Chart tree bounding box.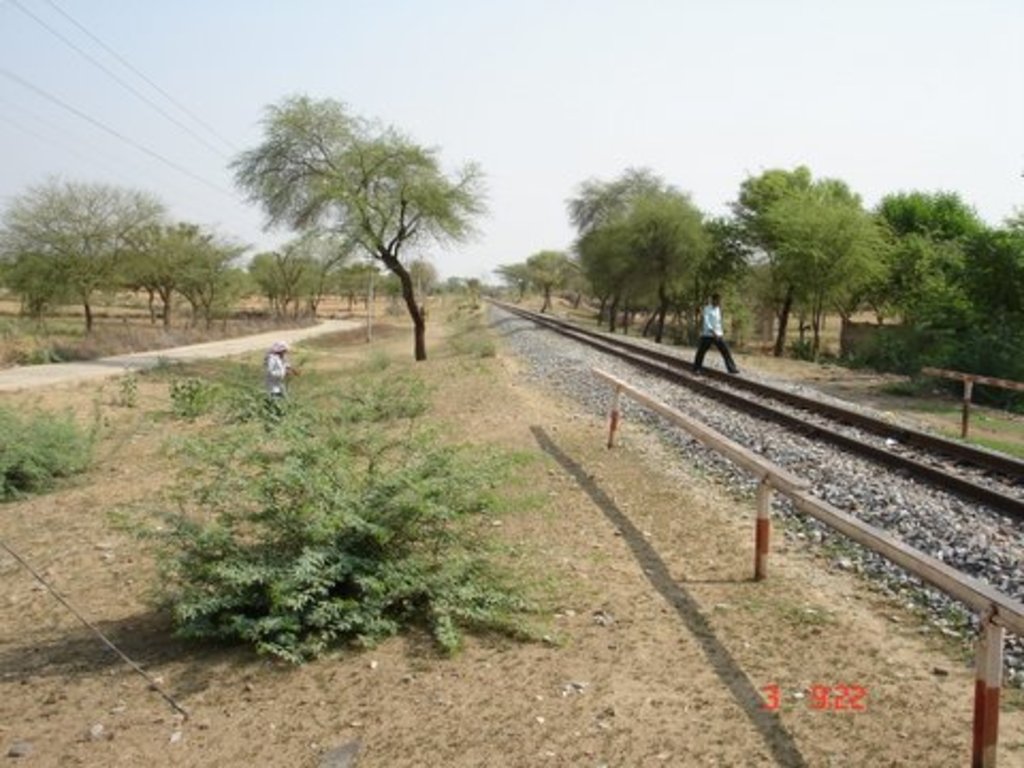
Charted: <region>215, 87, 491, 369</region>.
